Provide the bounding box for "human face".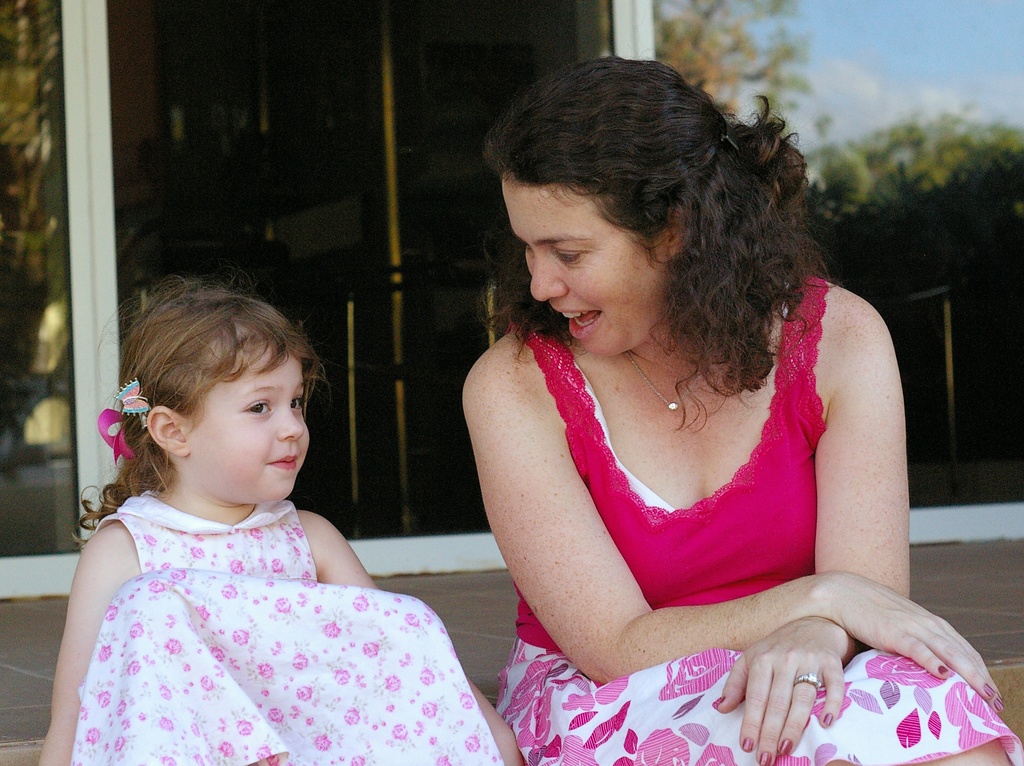
region(188, 339, 310, 502).
